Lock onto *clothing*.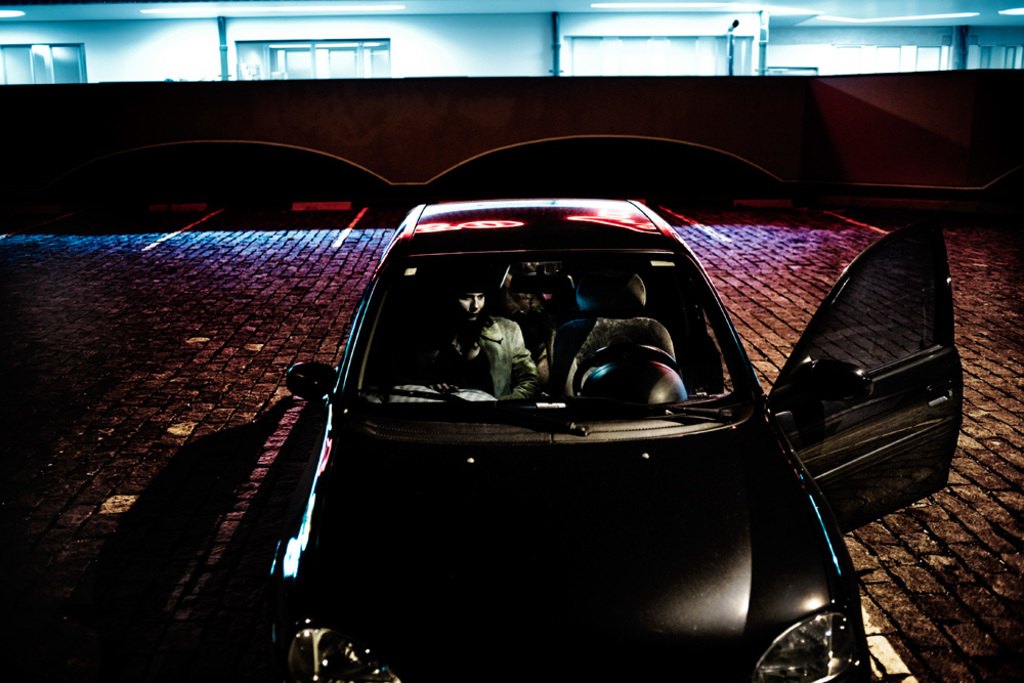
Locked: bbox=[427, 311, 542, 411].
